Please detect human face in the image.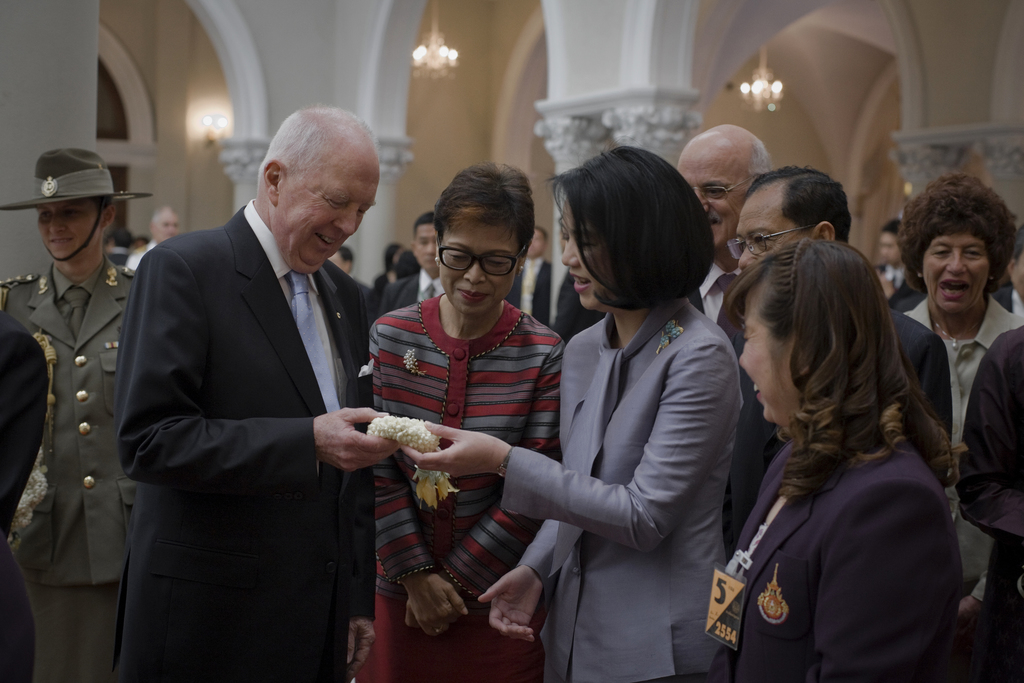
{"left": 733, "top": 195, "right": 809, "bottom": 274}.
